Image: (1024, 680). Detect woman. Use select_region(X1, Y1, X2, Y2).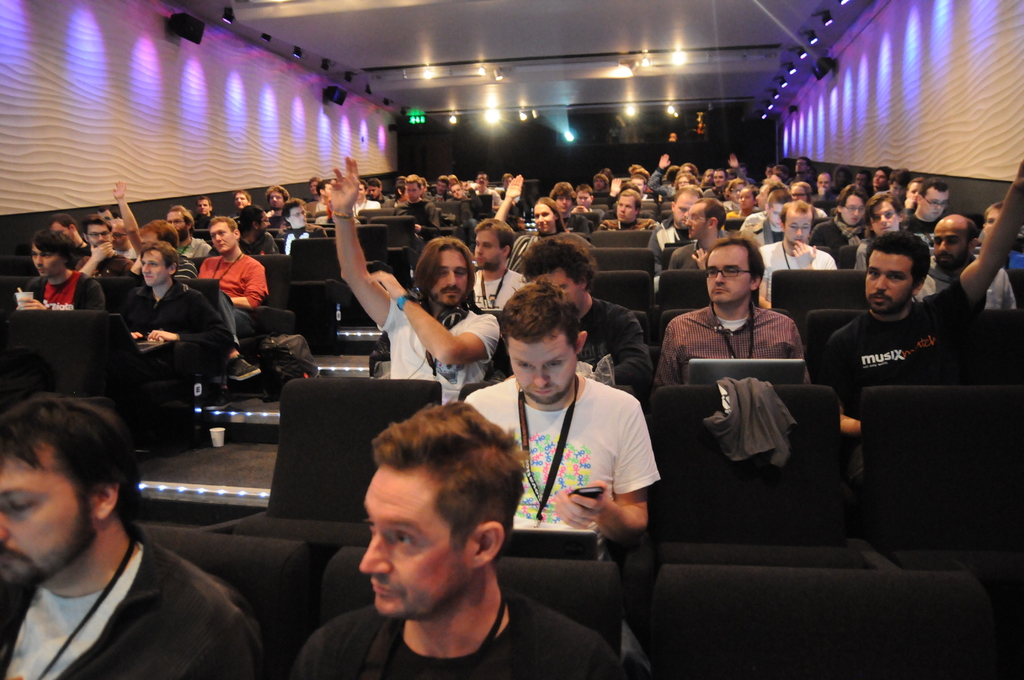
select_region(727, 184, 760, 216).
